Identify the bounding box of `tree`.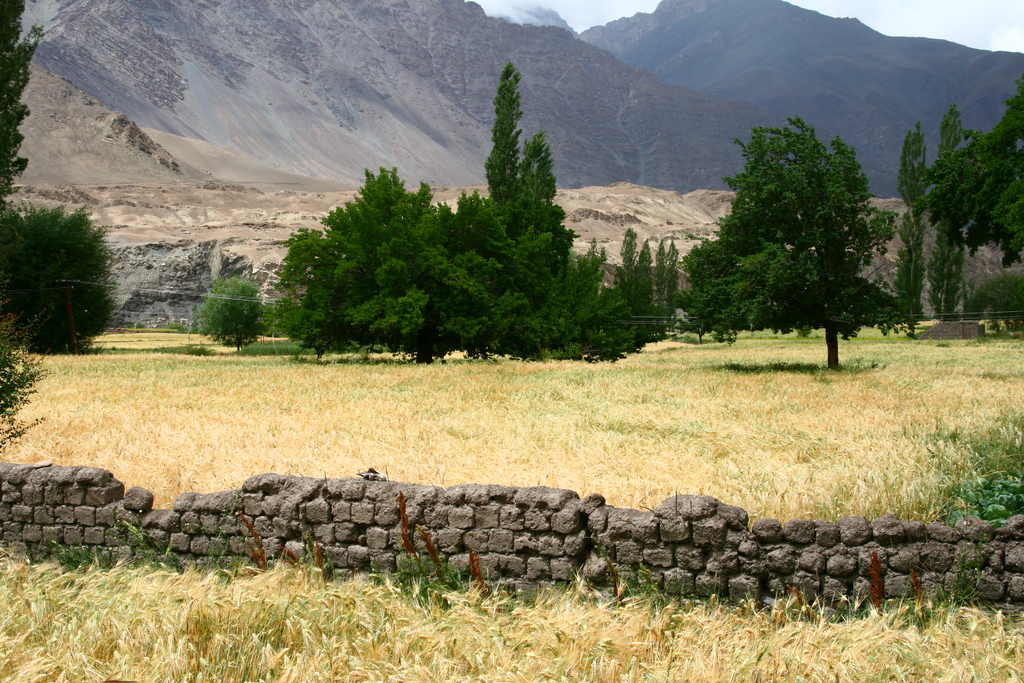
x1=0 y1=201 x2=113 y2=356.
